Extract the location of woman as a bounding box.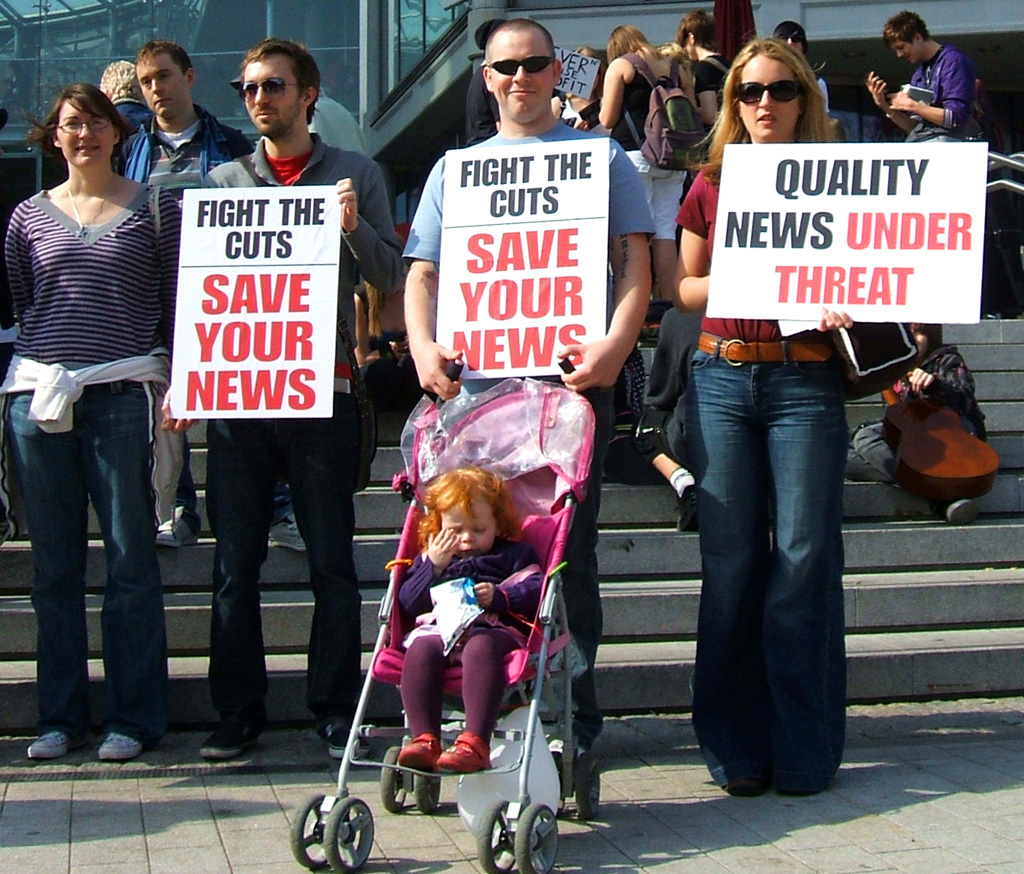
{"left": 688, "top": 15, "right": 733, "bottom": 120}.
